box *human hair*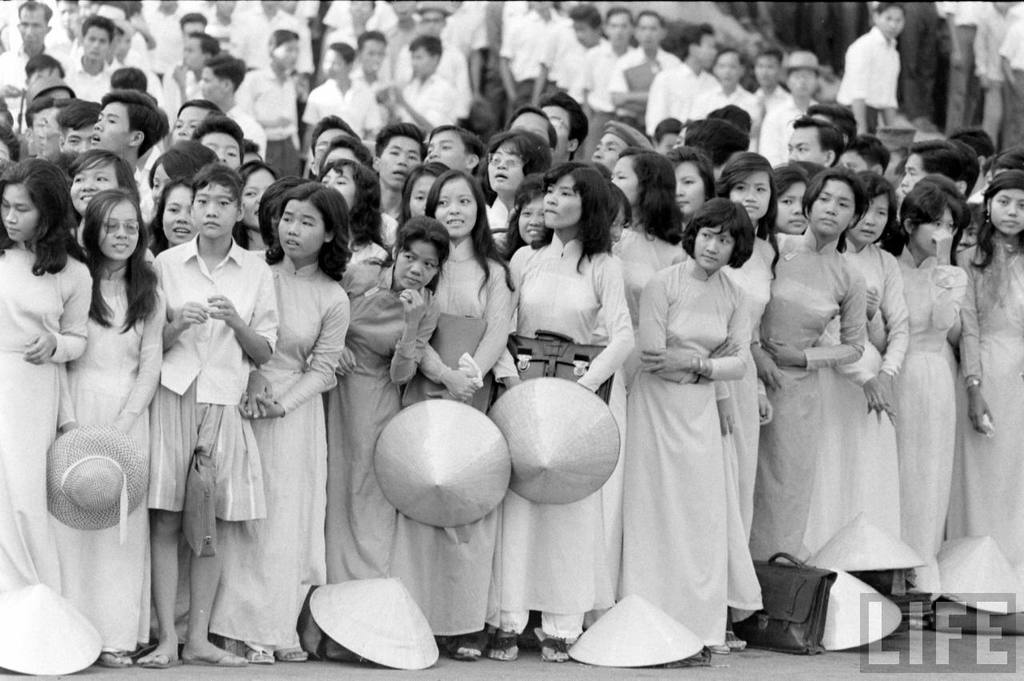
crop(263, 179, 348, 282)
